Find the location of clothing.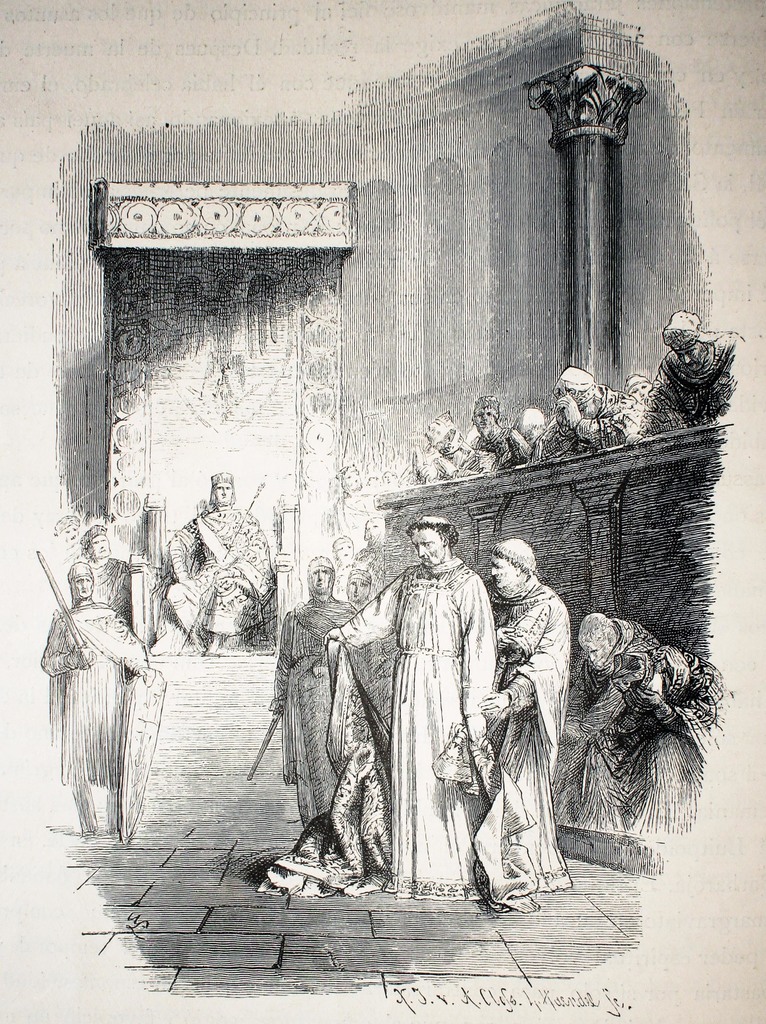
Location: left=385, top=526, right=498, bottom=882.
